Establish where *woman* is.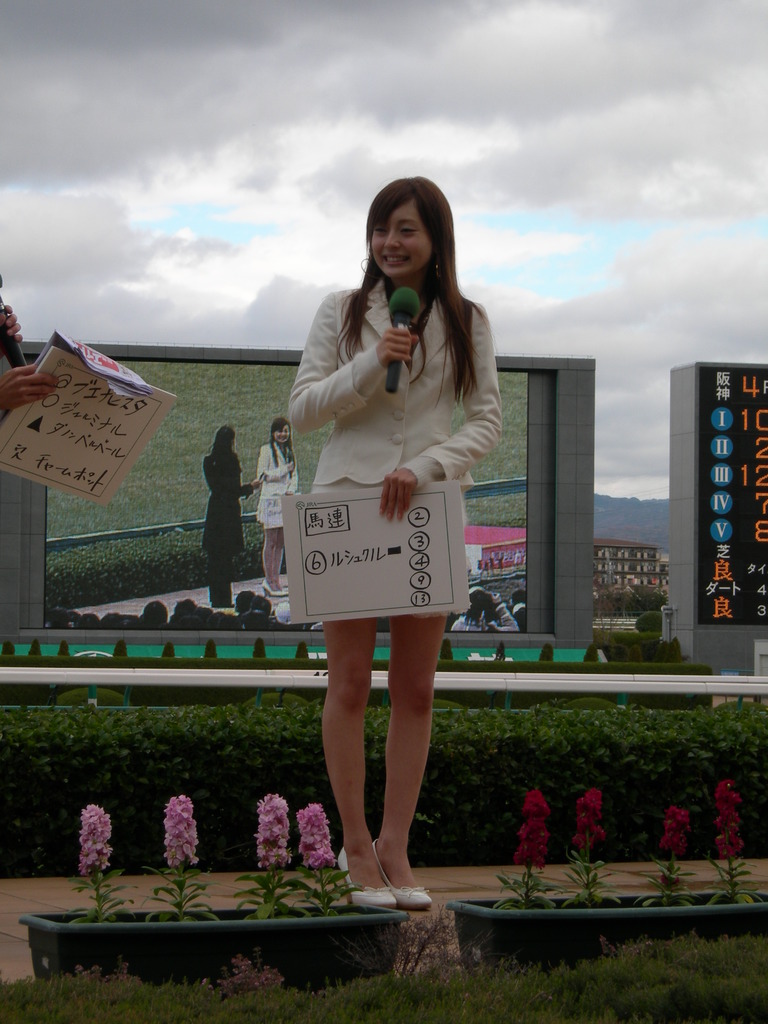
Established at Rect(258, 417, 289, 594).
